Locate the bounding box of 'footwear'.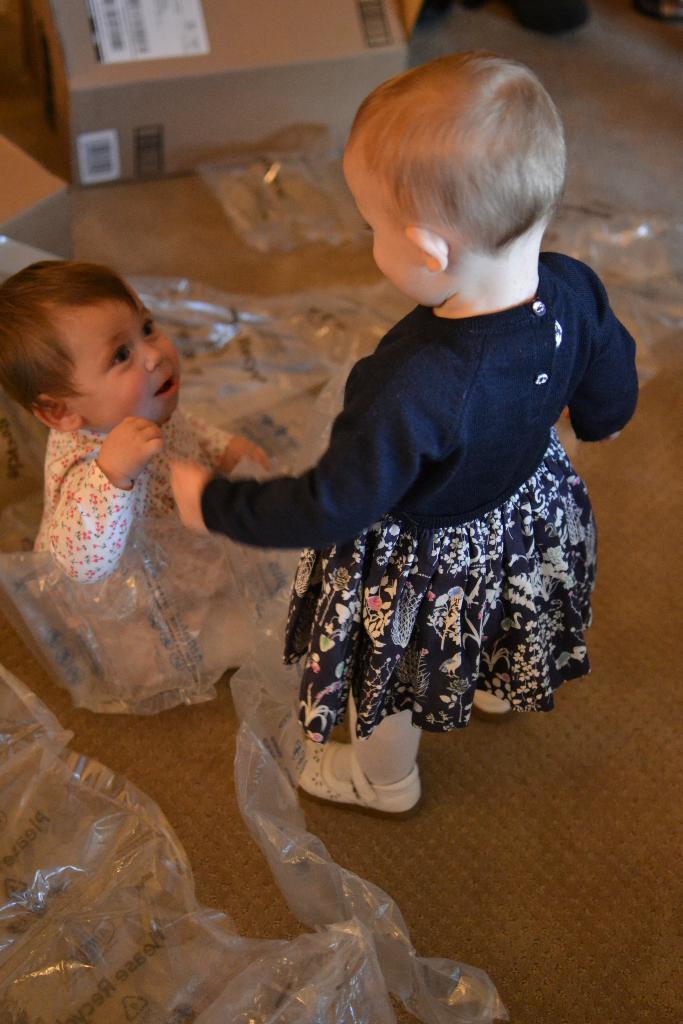
Bounding box: (473, 692, 513, 717).
